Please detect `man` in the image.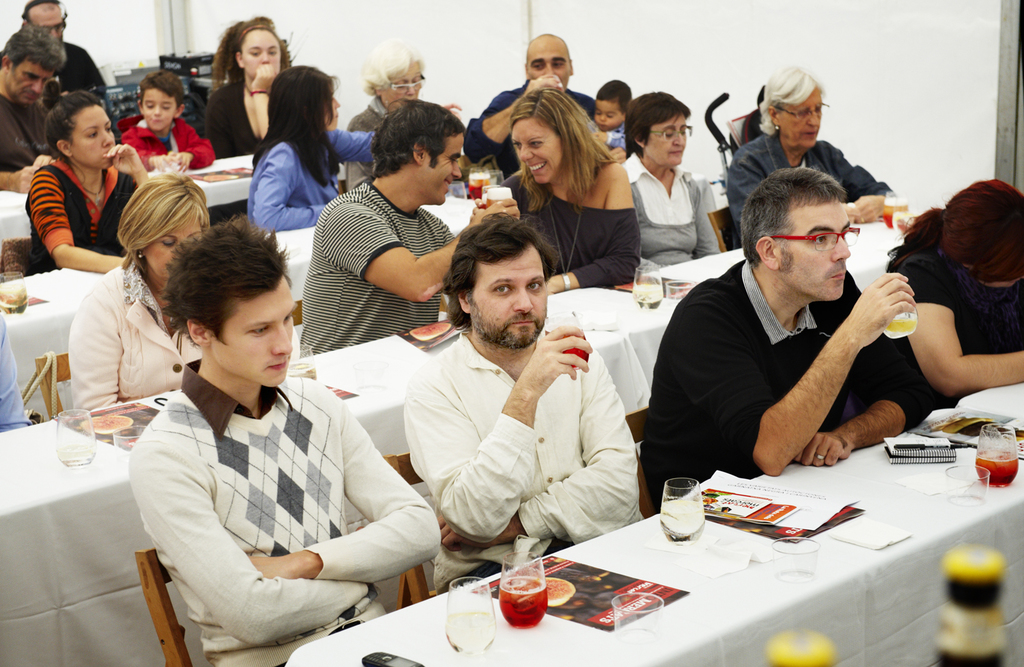
rect(640, 175, 988, 491).
